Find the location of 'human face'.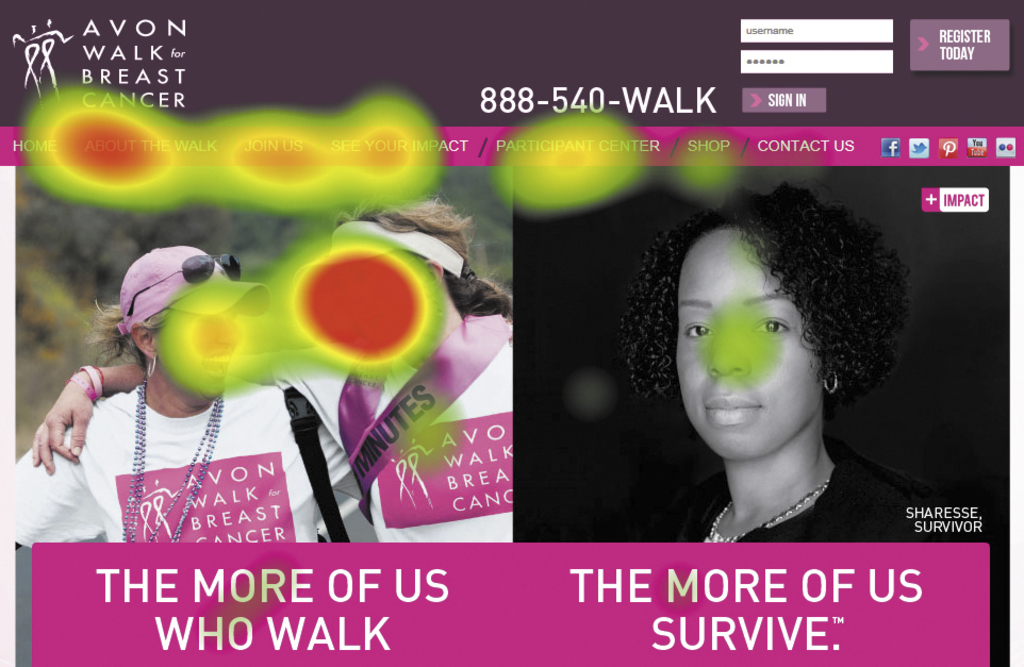
Location: l=672, t=229, r=823, b=464.
